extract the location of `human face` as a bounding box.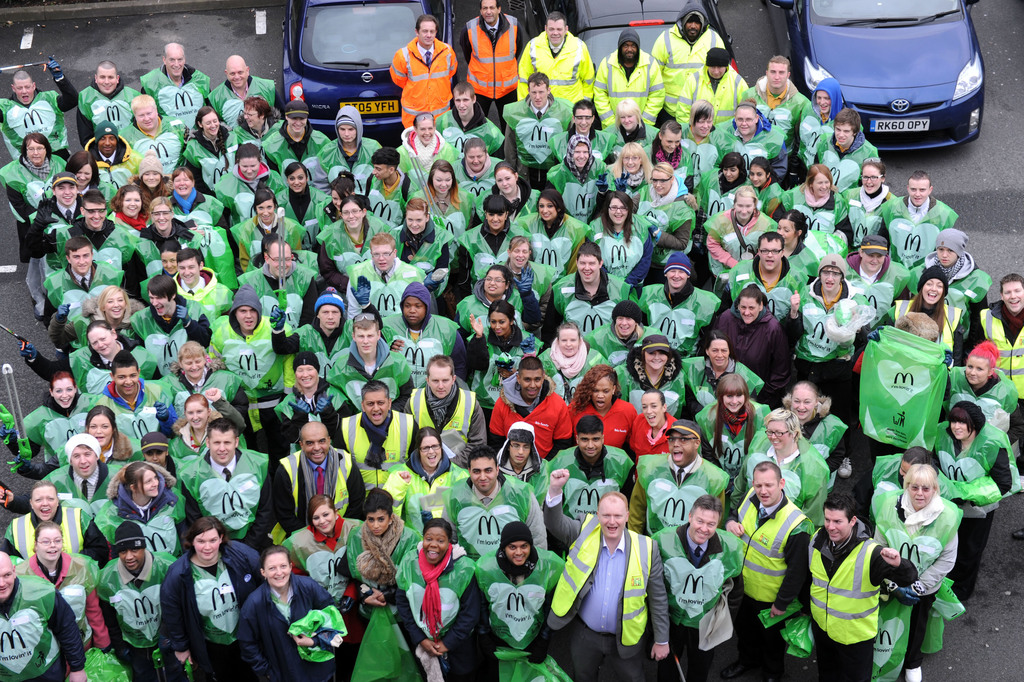
bbox(691, 513, 719, 542).
